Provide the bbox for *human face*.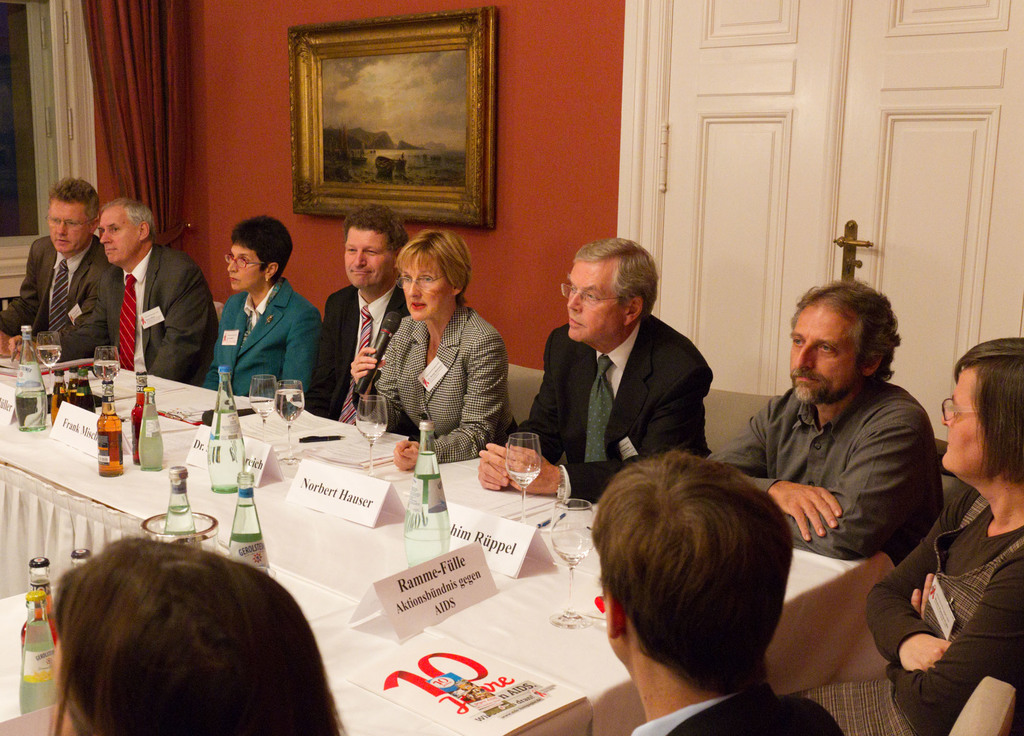
403, 258, 447, 321.
